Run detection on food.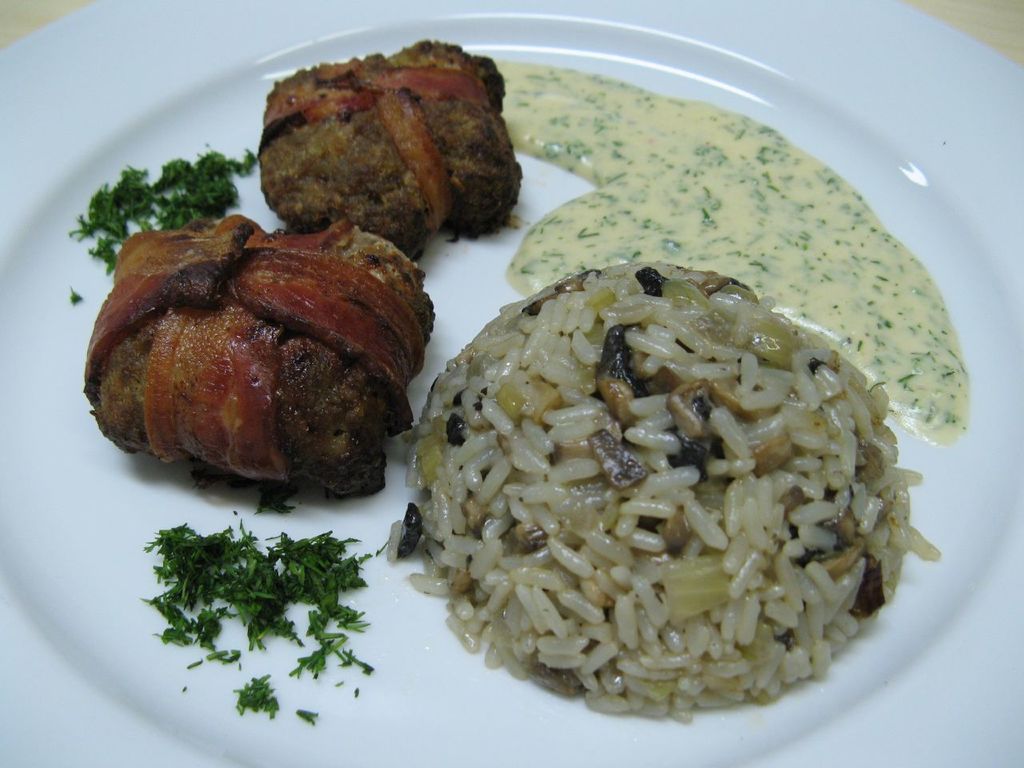
Result: crop(905, 523, 941, 561).
